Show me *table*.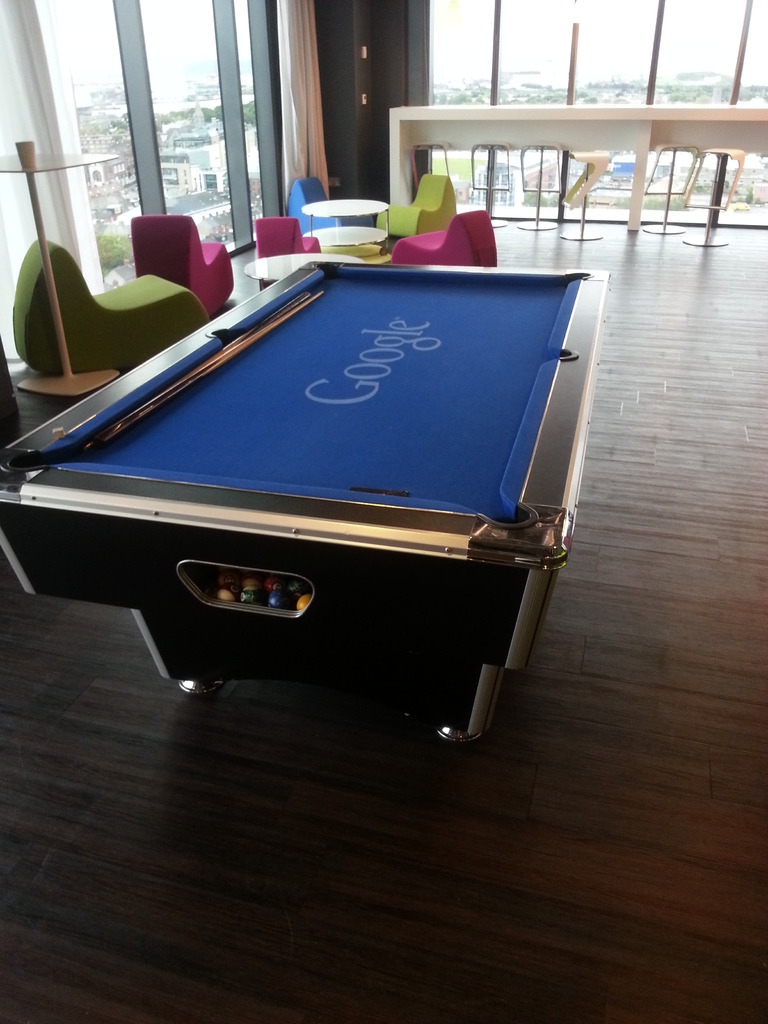
*table* is here: bbox=(0, 257, 614, 741).
